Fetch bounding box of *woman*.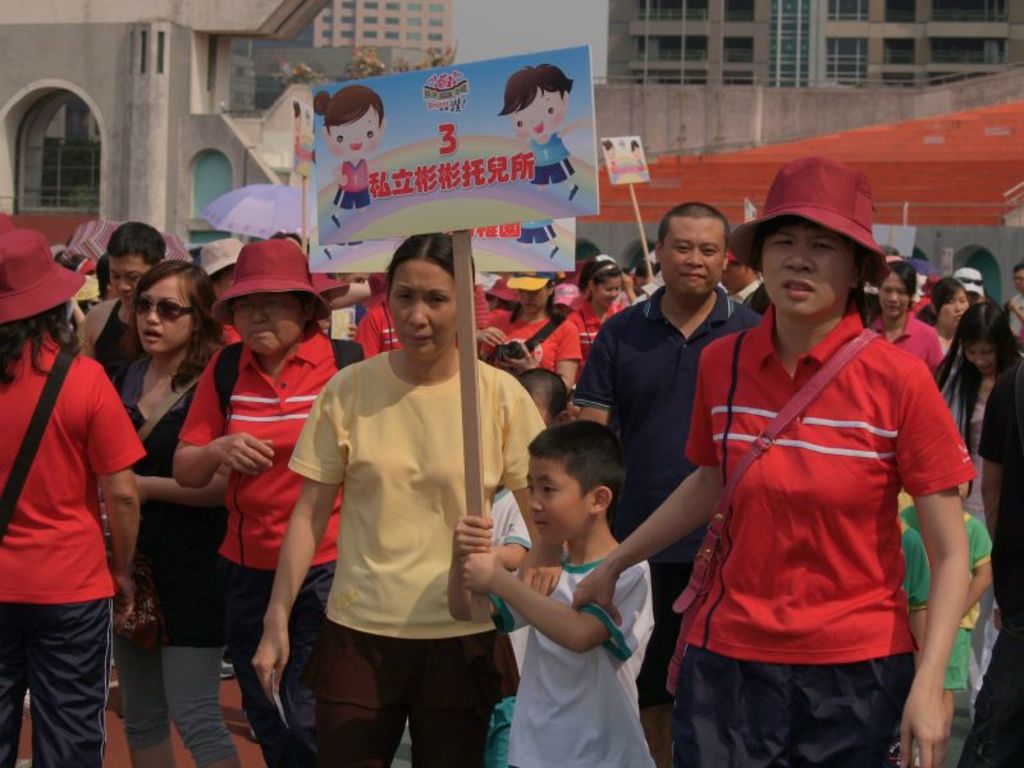
Bbox: locate(170, 237, 370, 767).
